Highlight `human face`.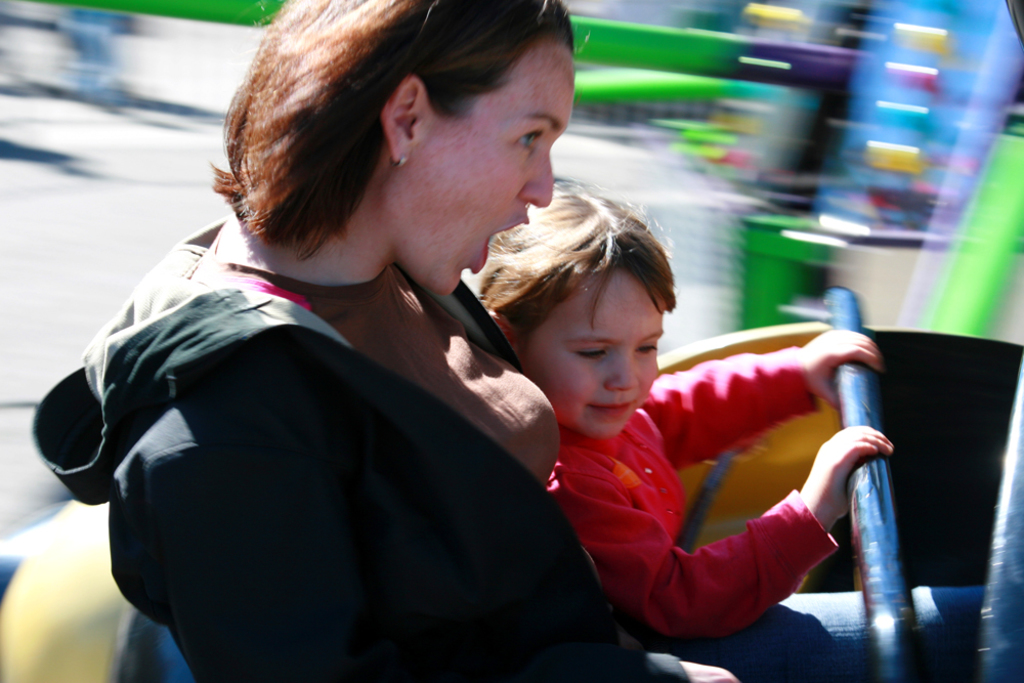
Highlighted region: locate(516, 257, 677, 436).
